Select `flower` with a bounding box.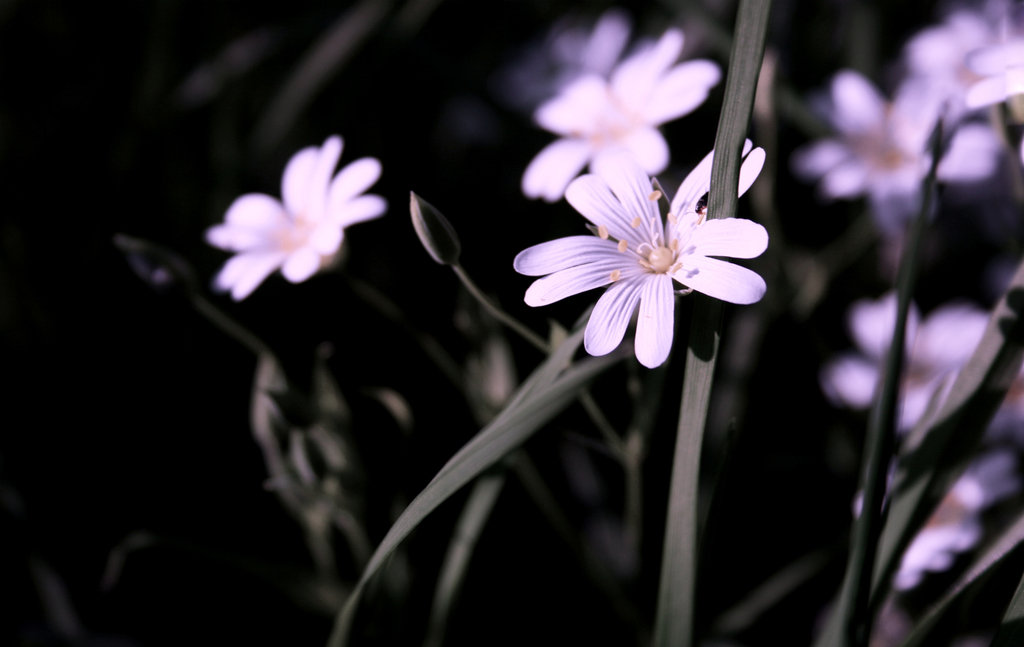
908/2/1007/94.
